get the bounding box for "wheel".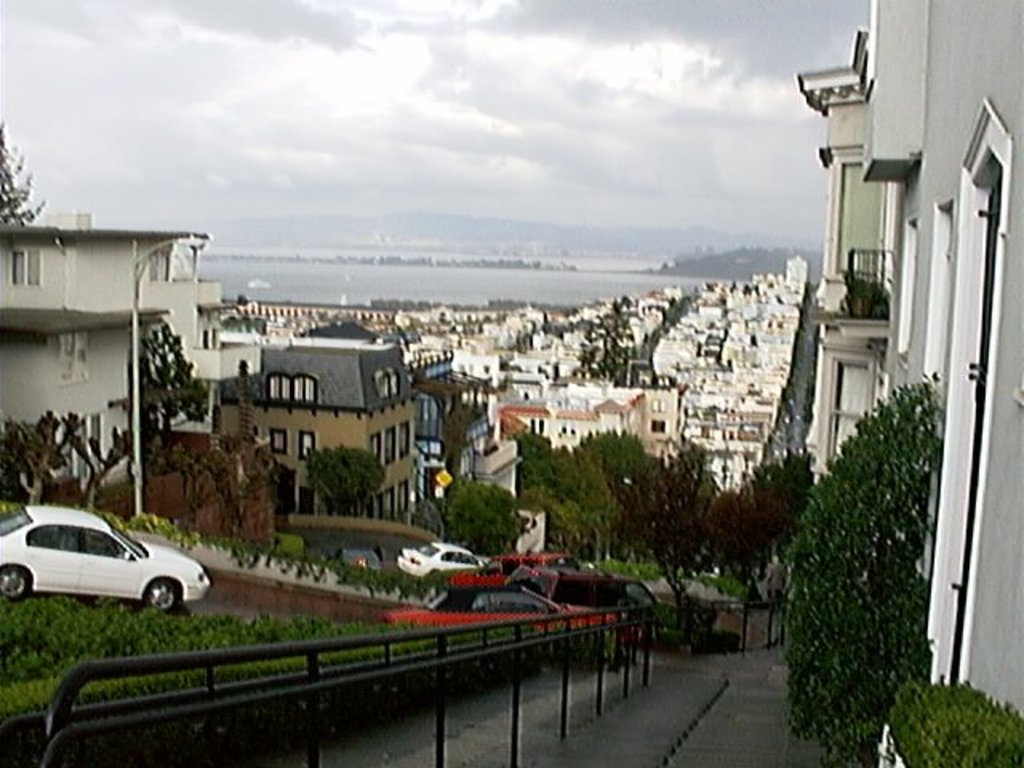
bbox(0, 568, 32, 594).
